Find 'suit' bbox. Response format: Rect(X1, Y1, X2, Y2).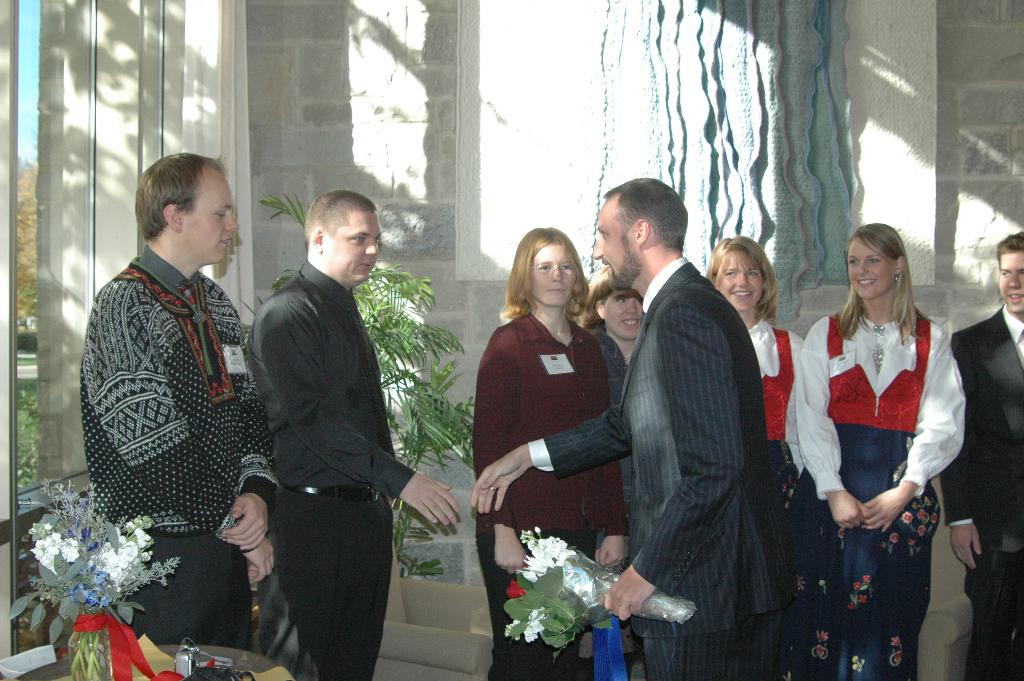
Rect(948, 304, 1023, 680).
